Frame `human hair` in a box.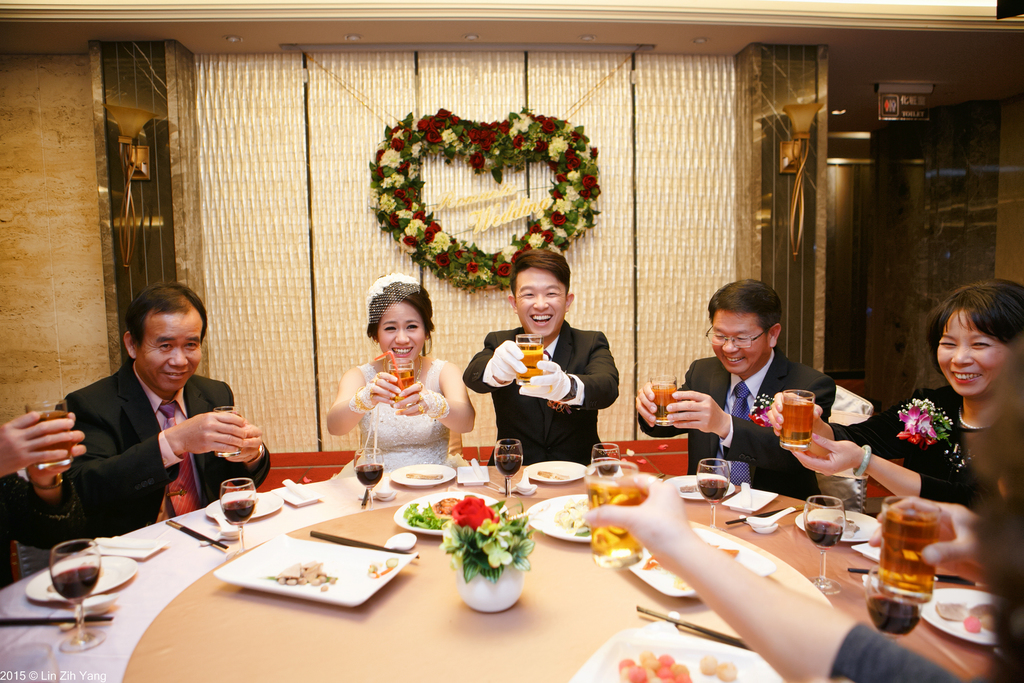
{"left": 502, "top": 241, "right": 576, "bottom": 298}.
